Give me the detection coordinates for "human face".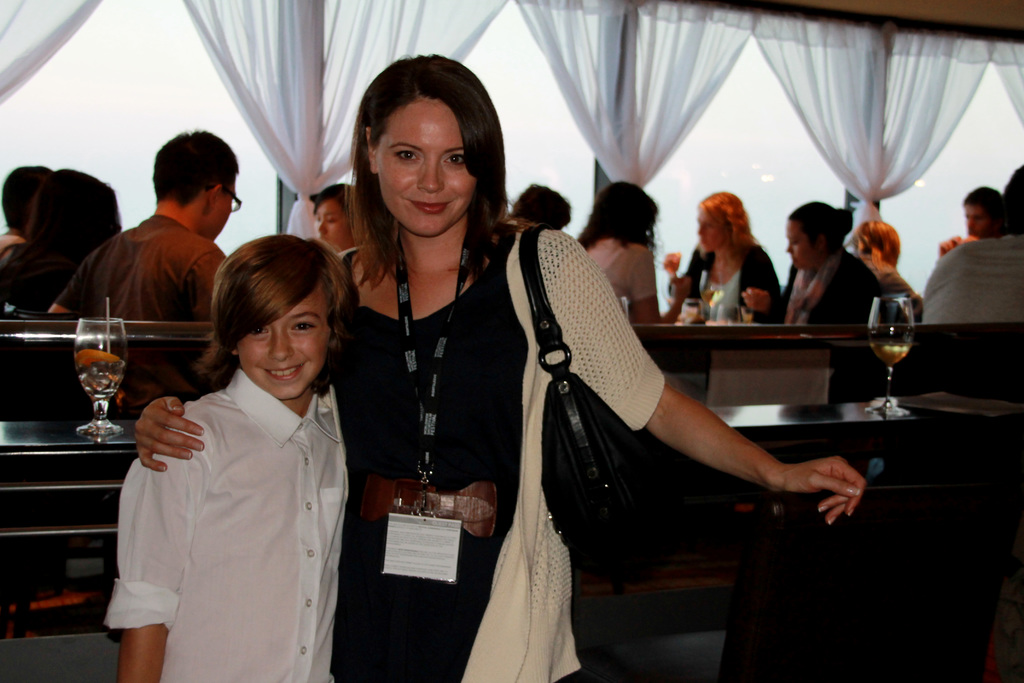
(x1=314, y1=197, x2=356, y2=245).
